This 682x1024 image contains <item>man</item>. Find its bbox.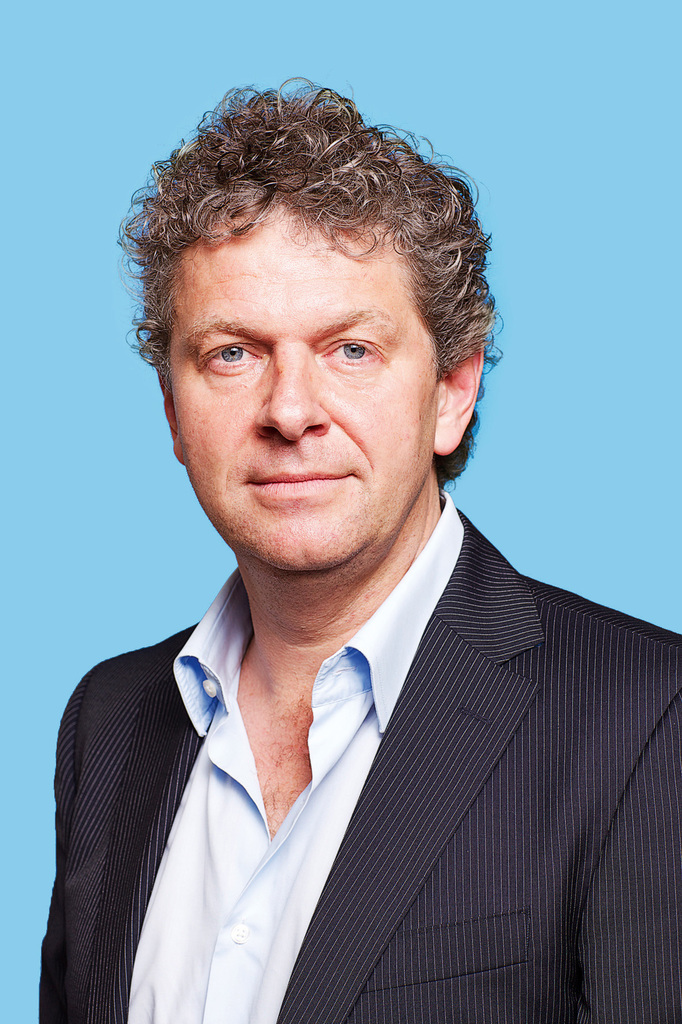
bbox(35, 87, 667, 1007).
